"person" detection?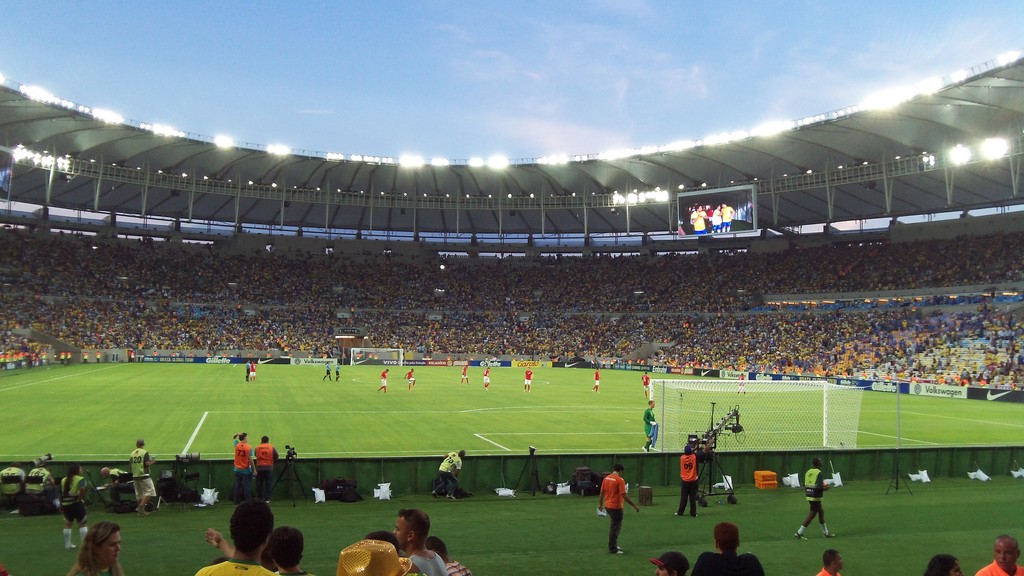
pyautogui.locateOnScreen(57, 461, 90, 550)
